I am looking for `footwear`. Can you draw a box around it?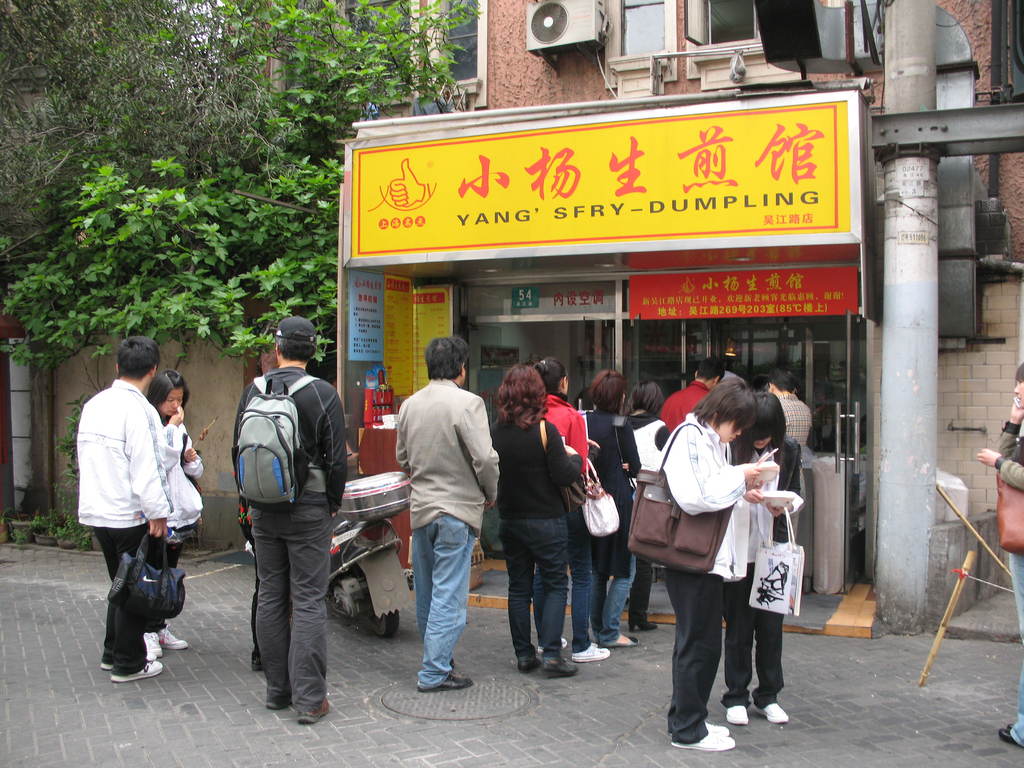
Sure, the bounding box is left=600, top=636, right=639, bottom=650.
